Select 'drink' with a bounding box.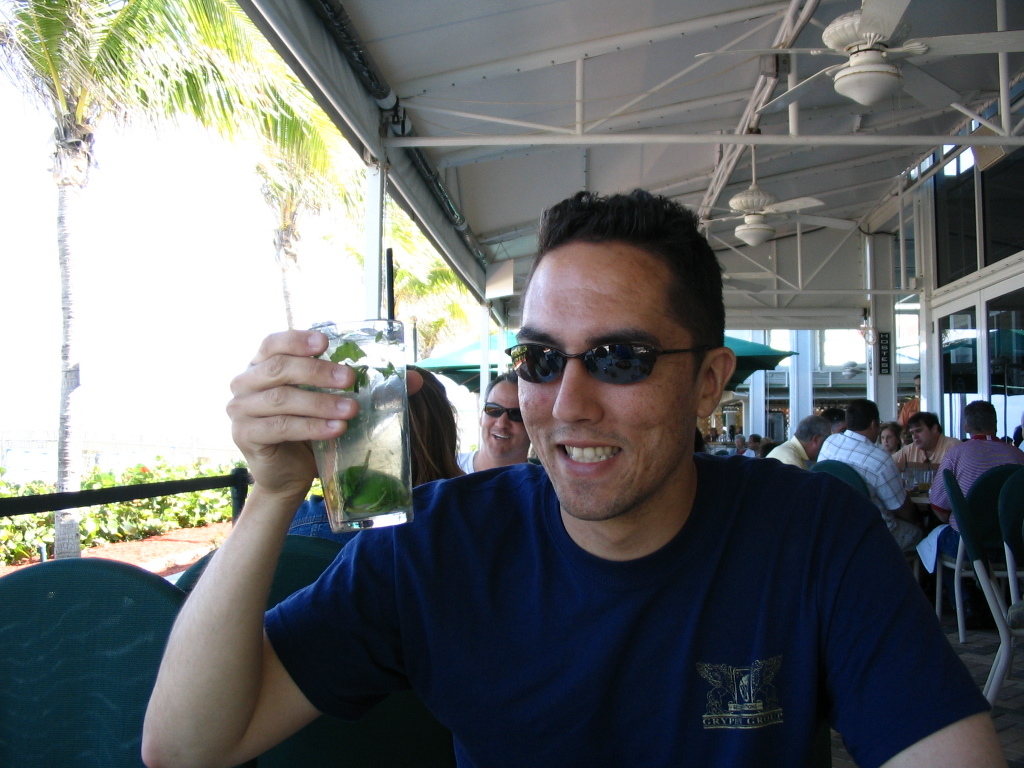
<box>307,320,414,537</box>.
